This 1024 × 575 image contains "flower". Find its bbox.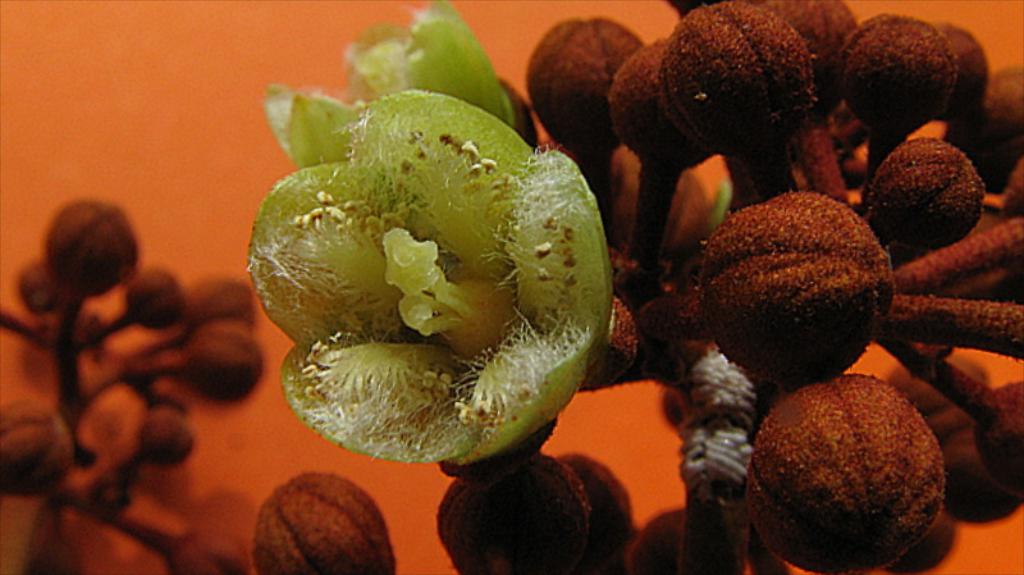
box(237, 83, 620, 469).
